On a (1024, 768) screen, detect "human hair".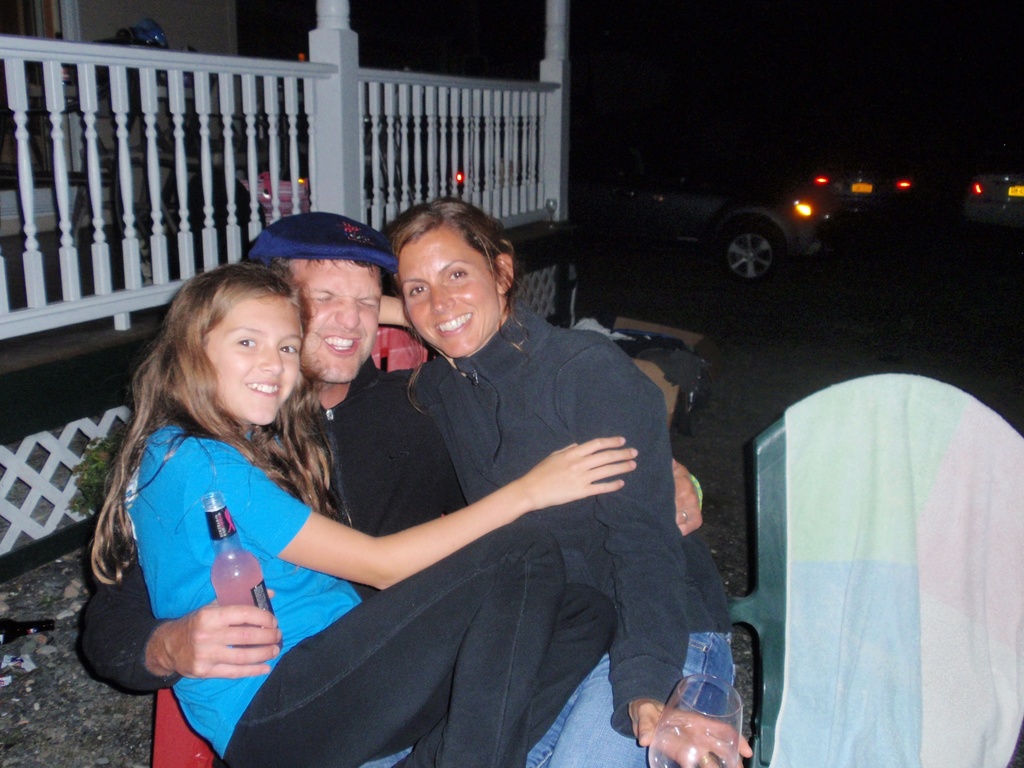
bbox=(396, 207, 521, 282).
